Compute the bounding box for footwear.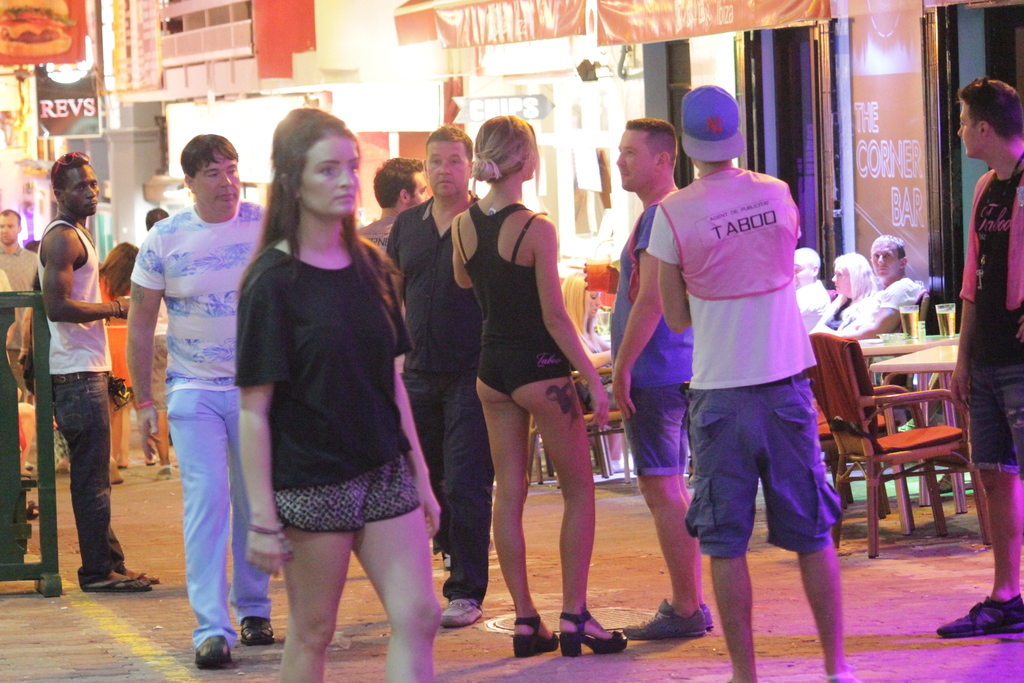
(x1=515, y1=625, x2=557, y2=652).
